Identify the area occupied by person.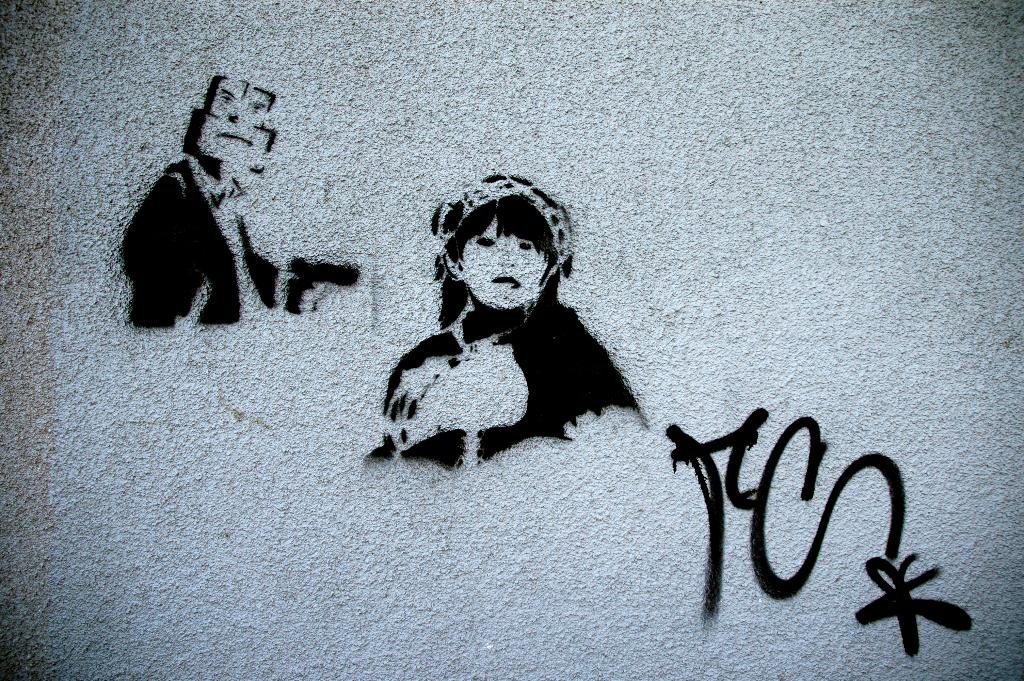
Area: pyautogui.locateOnScreen(123, 71, 362, 324).
